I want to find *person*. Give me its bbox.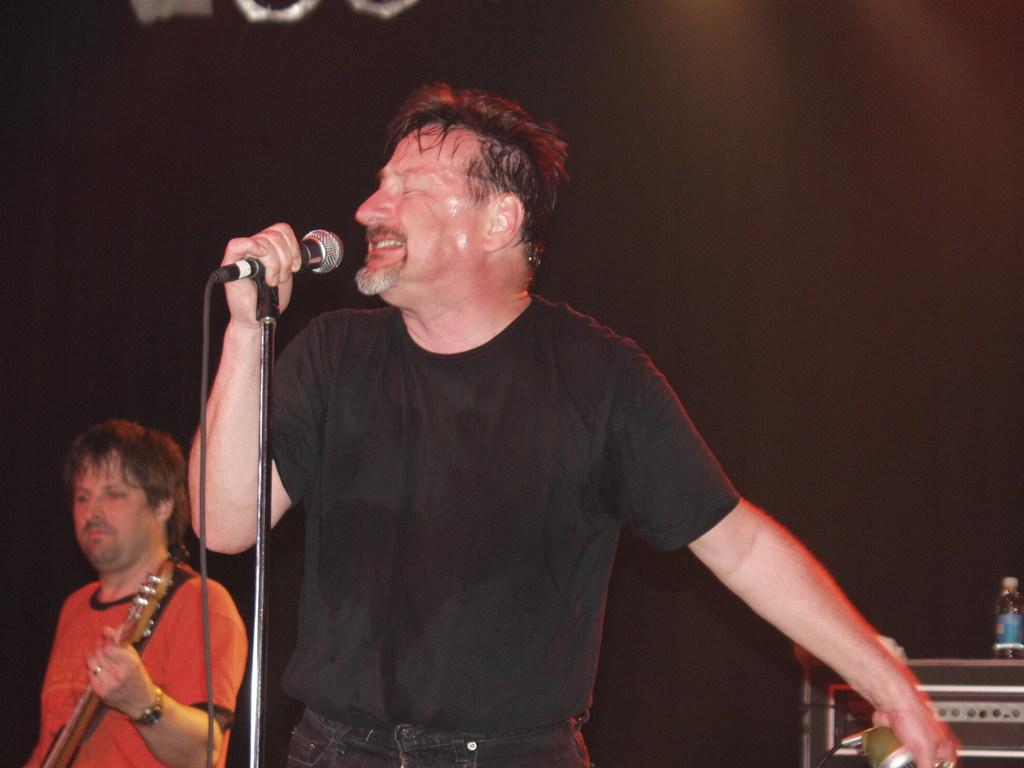
BBox(27, 424, 241, 767).
